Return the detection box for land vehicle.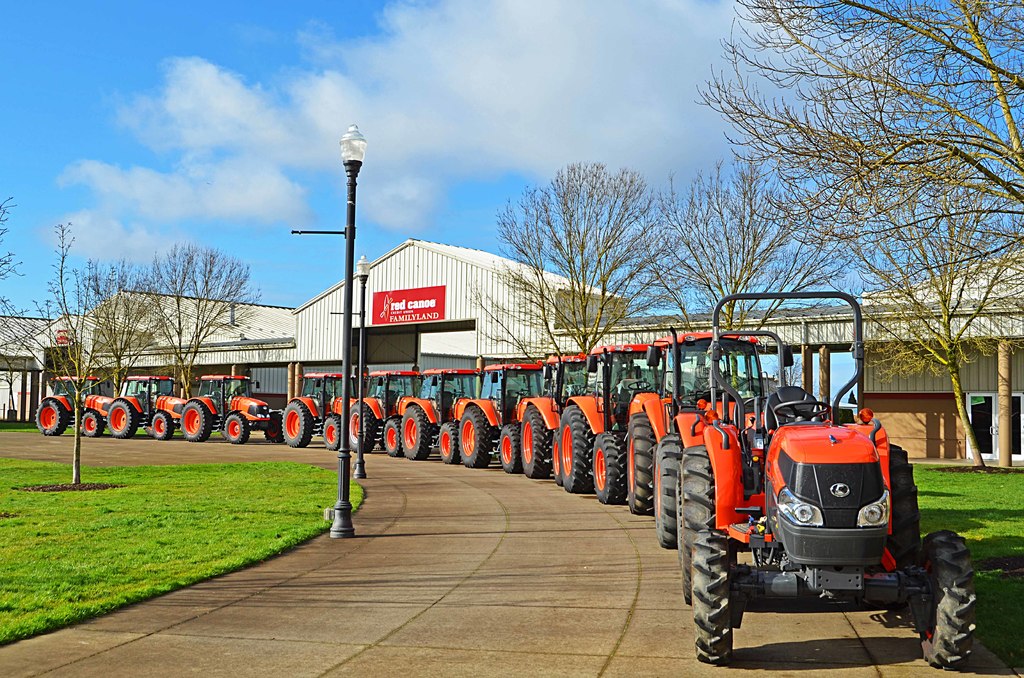
399, 369, 479, 456.
